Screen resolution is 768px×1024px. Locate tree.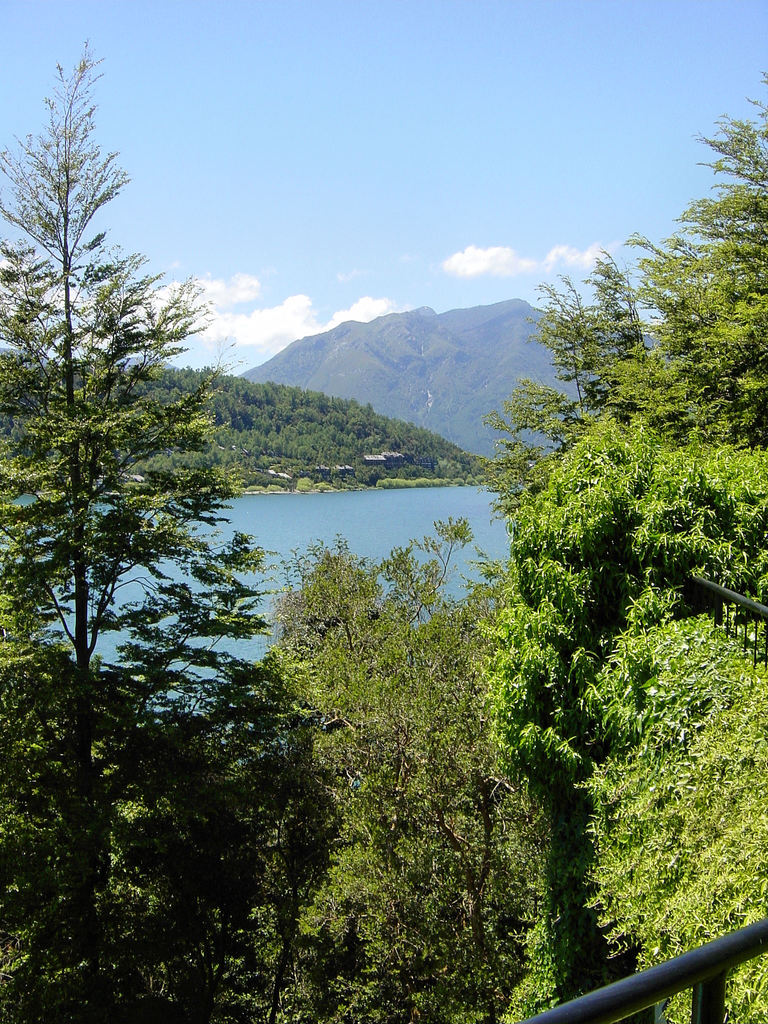
crop(245, 511, 558, 1023).
